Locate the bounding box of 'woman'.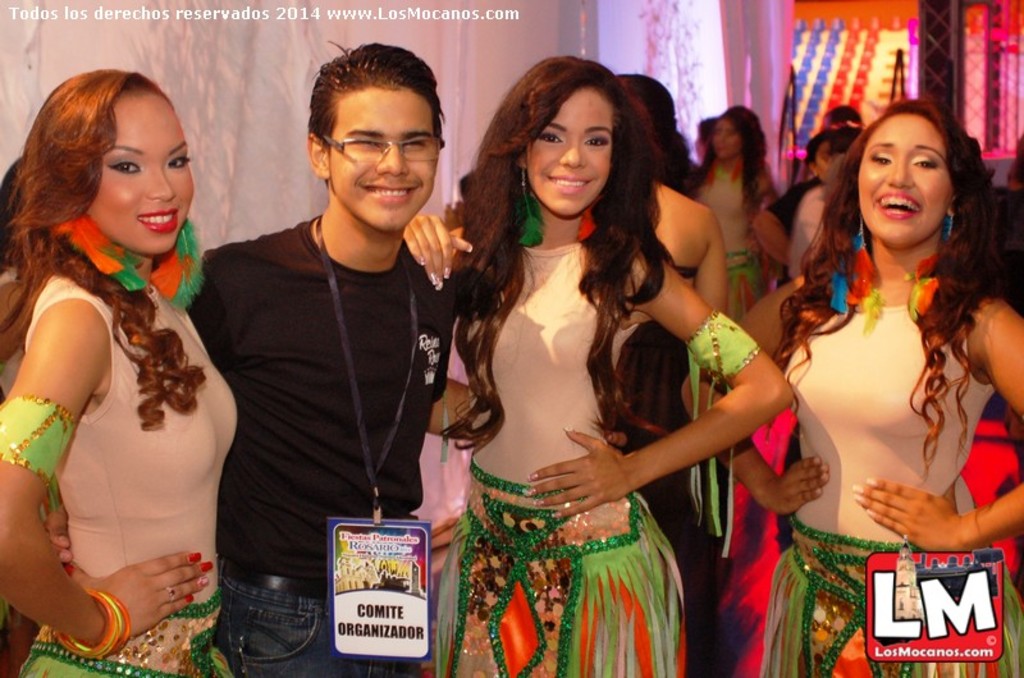
Bounding box: bbox=(393, 58, 777, 677).
